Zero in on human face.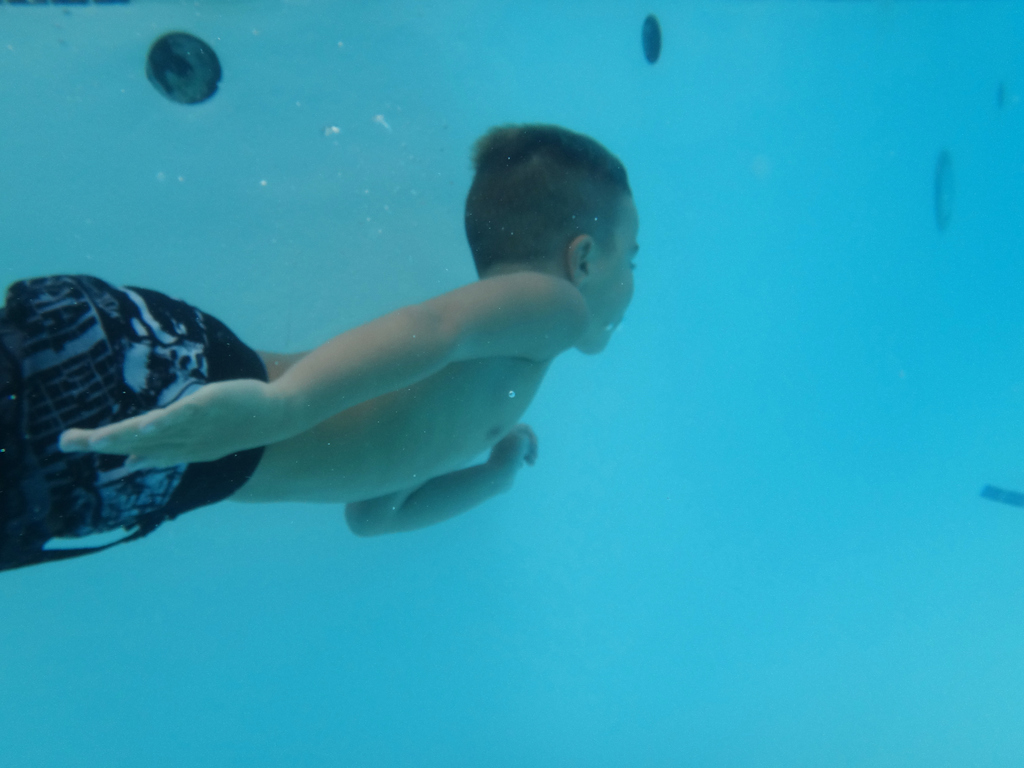
Zeroed in: rect(586, 194, 634, 356).
